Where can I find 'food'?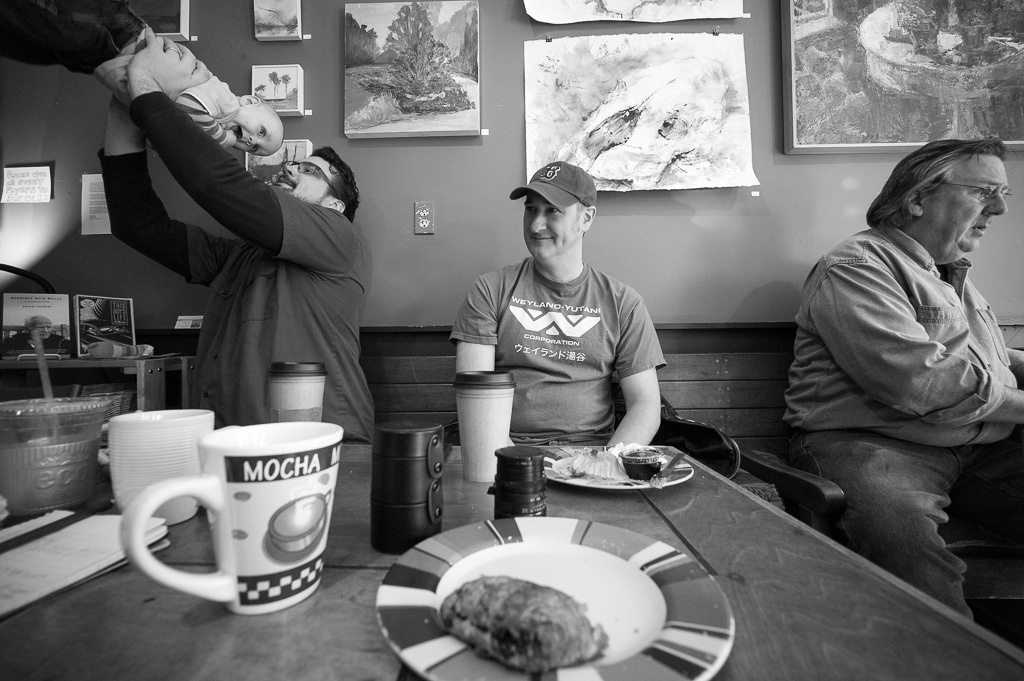
You can find it at 440:575:607:677.
